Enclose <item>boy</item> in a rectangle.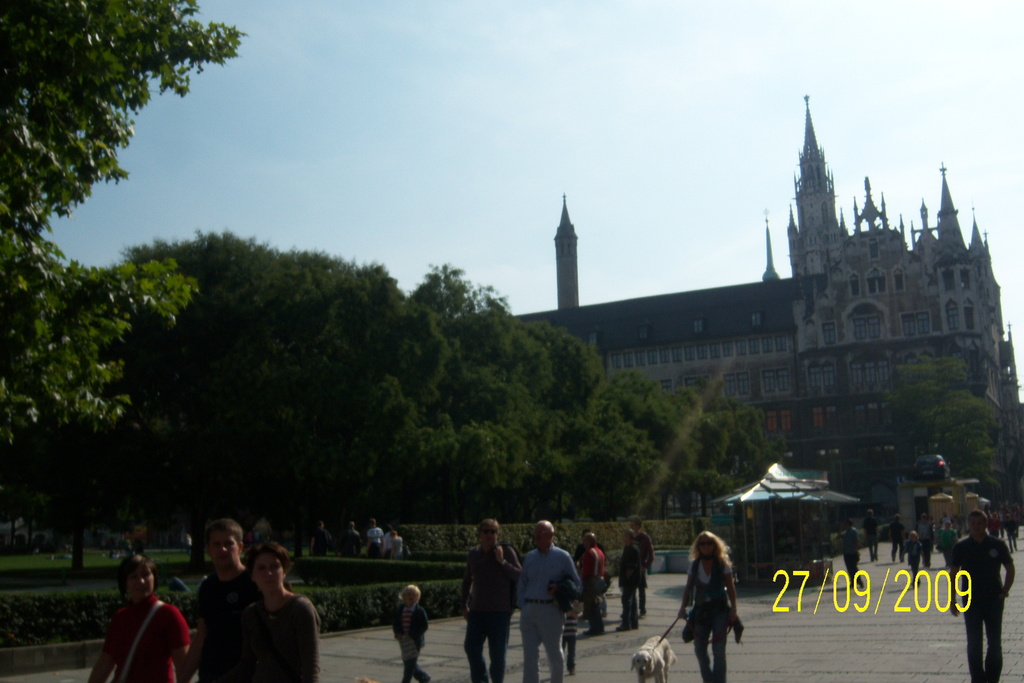
(x1=390, y1=582, x2=428, y2=682).
